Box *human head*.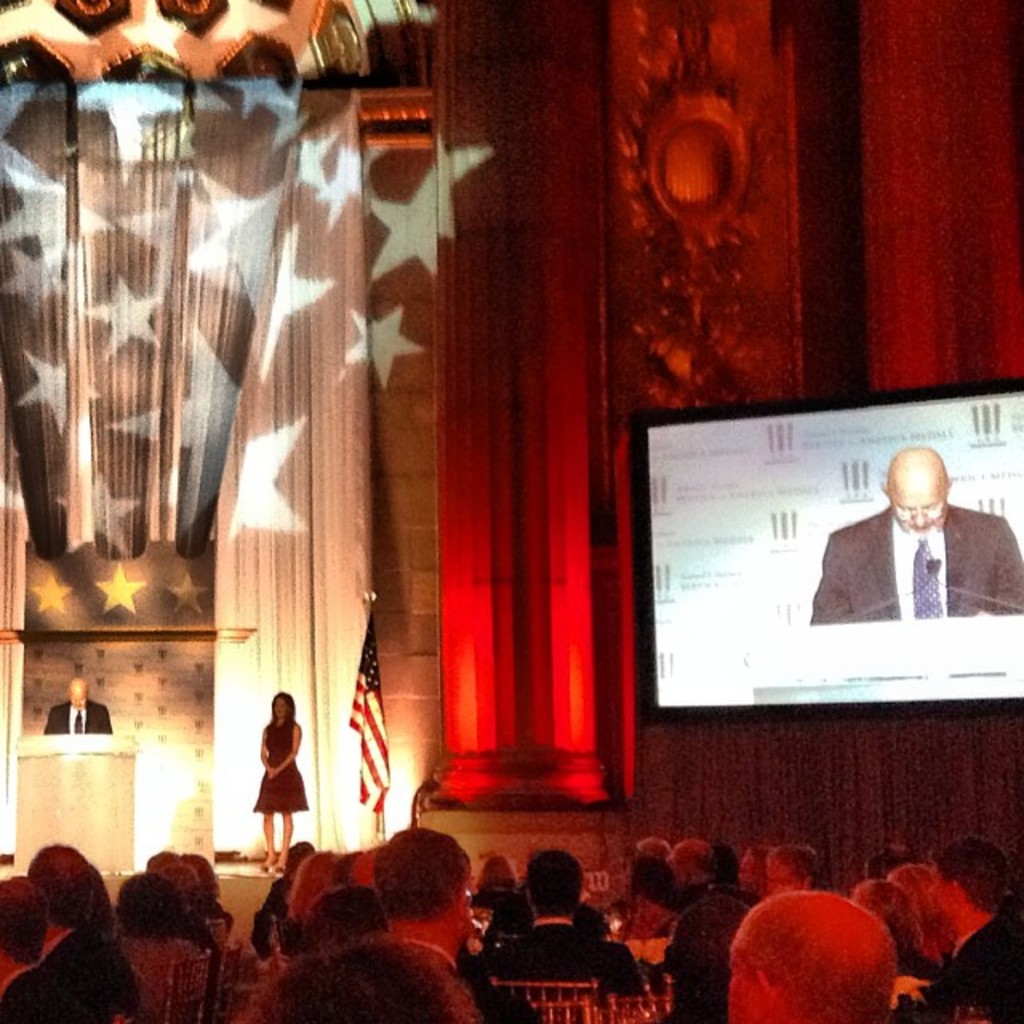
BBox(269, 691, 299, 722).
